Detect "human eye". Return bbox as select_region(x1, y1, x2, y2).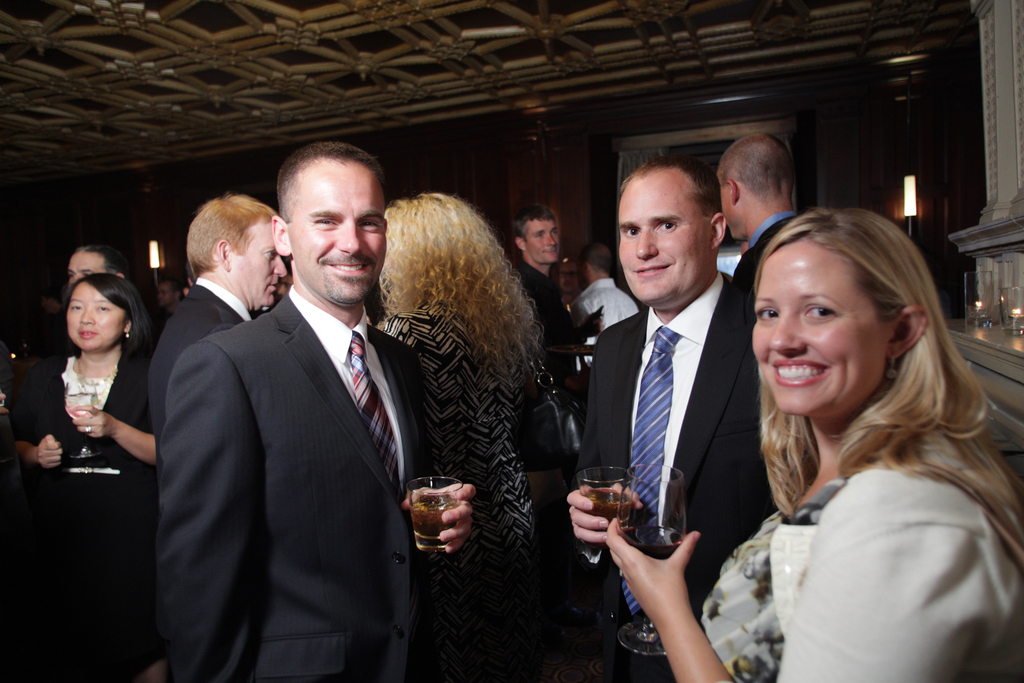
select_region(96, 303, 110, 313).
